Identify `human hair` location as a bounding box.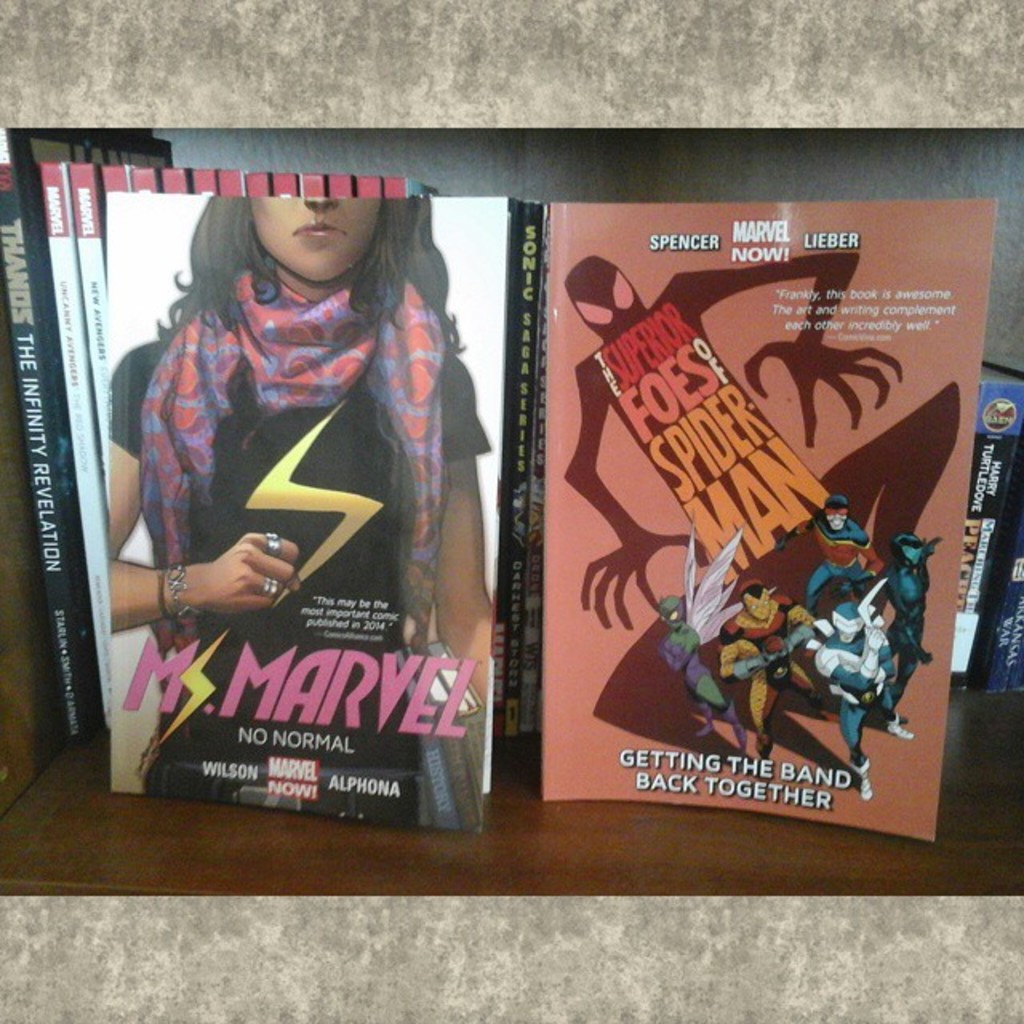
Rect(165, 168, 408, 384).
